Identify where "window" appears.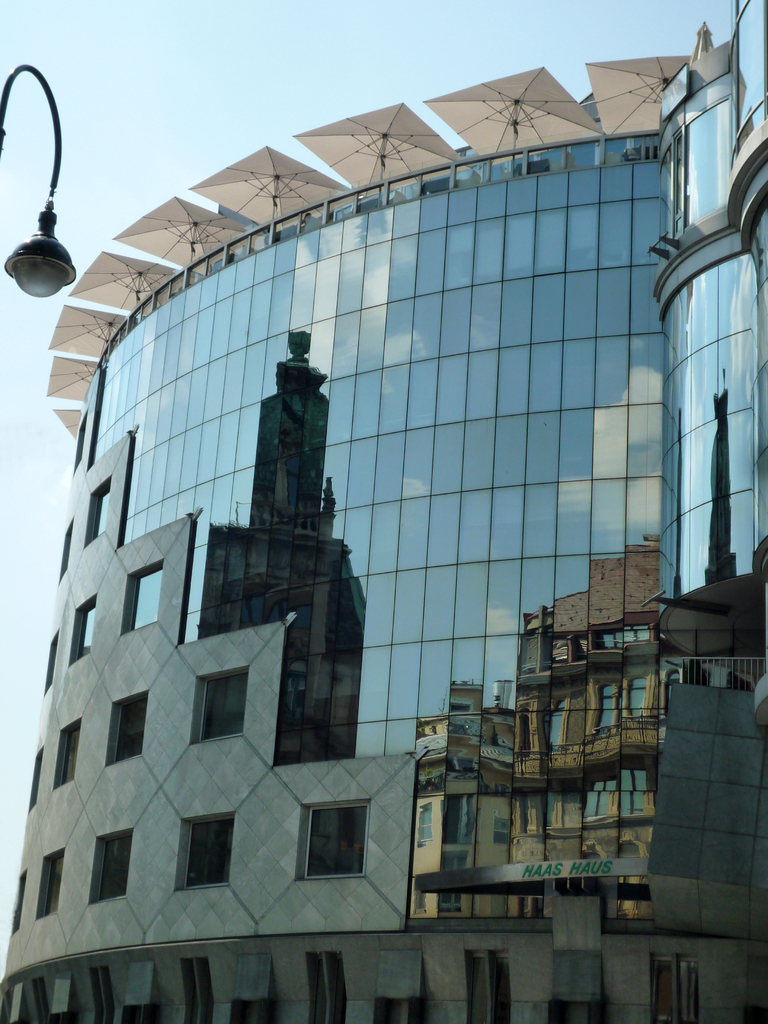
Appears at (x1=188, y1=665, x2=247, y2=740).
